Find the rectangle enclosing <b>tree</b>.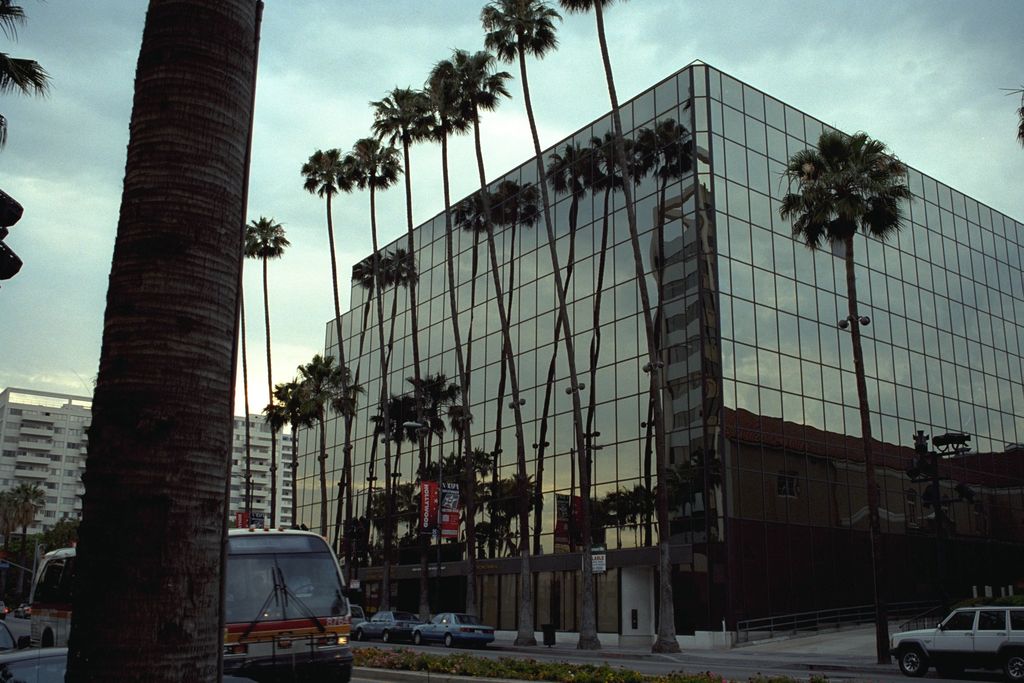
left=390, top=369, right=451, bottom=617.
